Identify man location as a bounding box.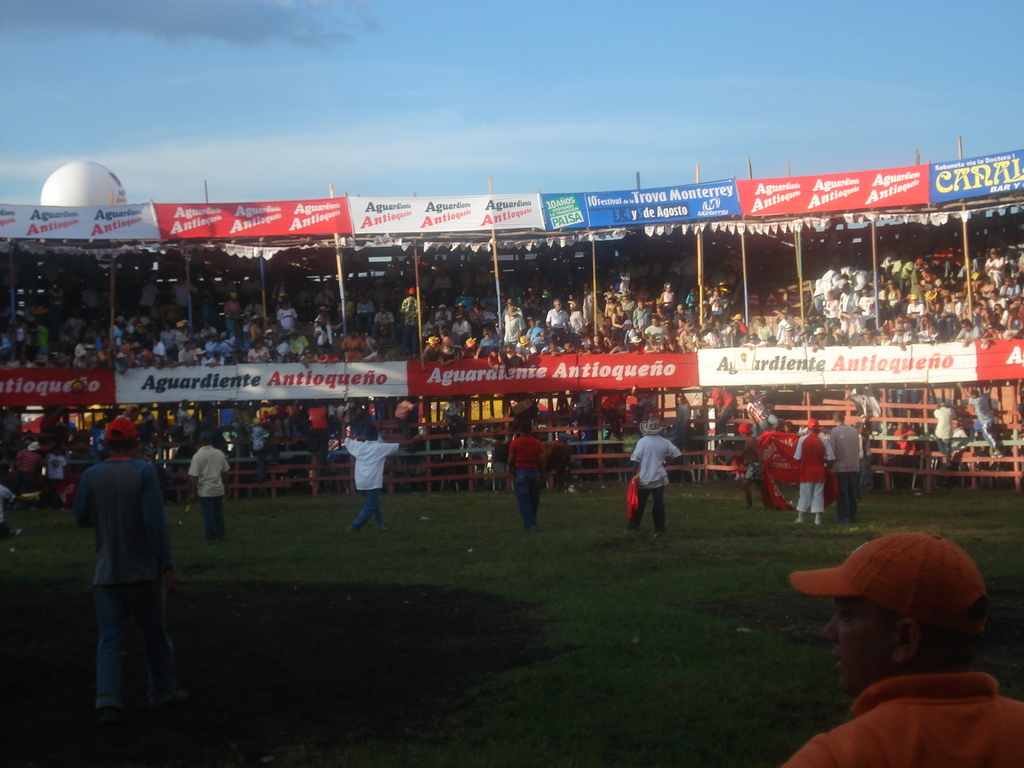
<bbox>860, 285, 877, 320</bbox>.
